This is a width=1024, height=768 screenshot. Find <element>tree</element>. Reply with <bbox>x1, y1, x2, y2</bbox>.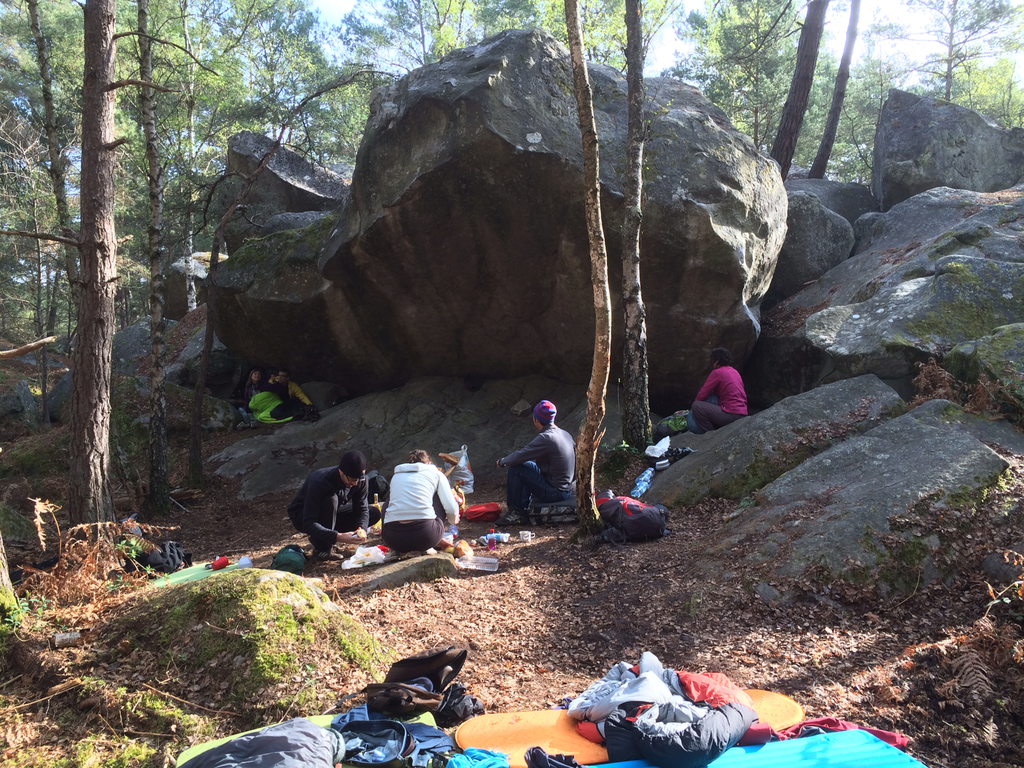
<bbox>617, 0, 662, 460</bbox>.
